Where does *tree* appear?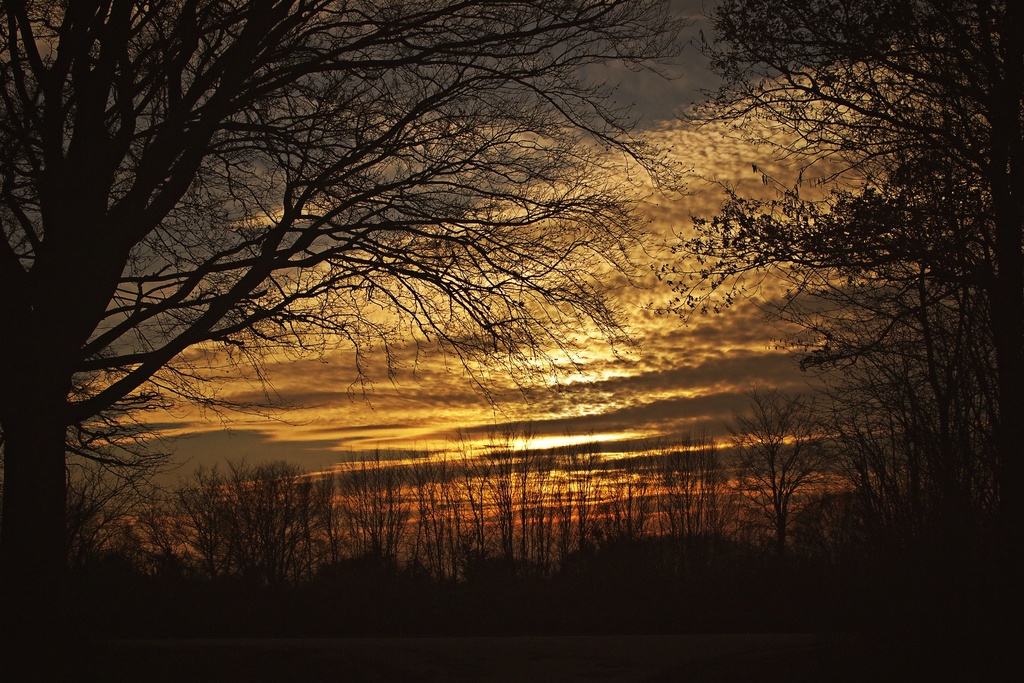
Appears at {"left": 0, "top": 0, "right": 692, "bottom": 628}.
